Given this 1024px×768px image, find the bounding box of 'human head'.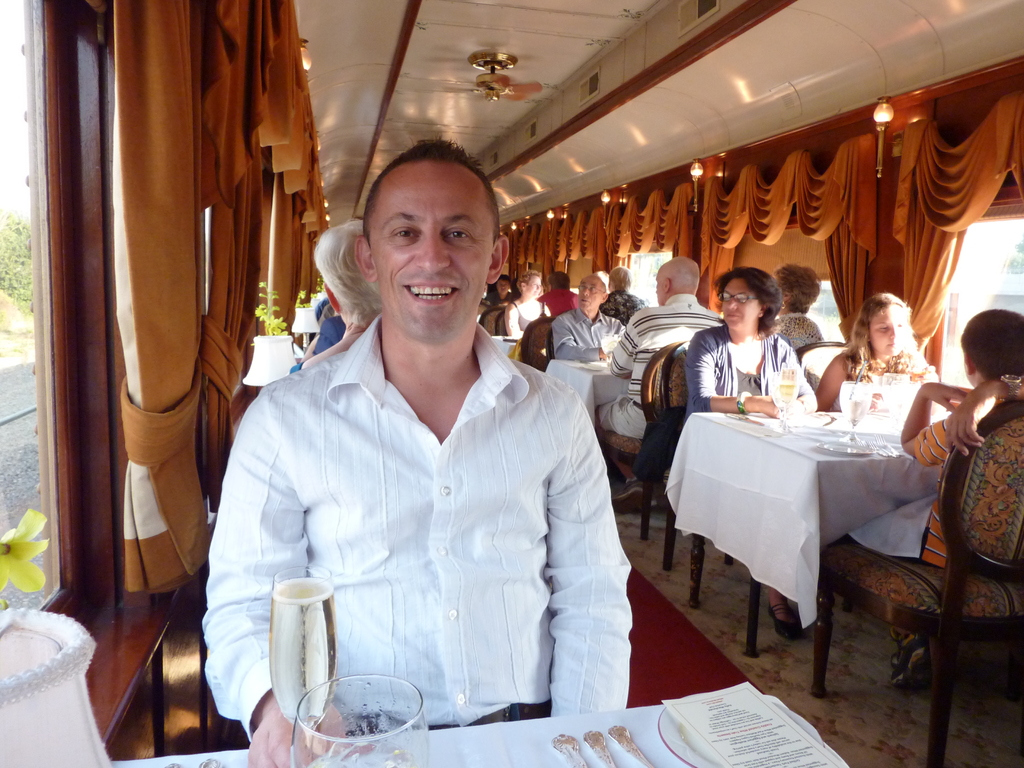
detection(353, 134, 510, 348).
